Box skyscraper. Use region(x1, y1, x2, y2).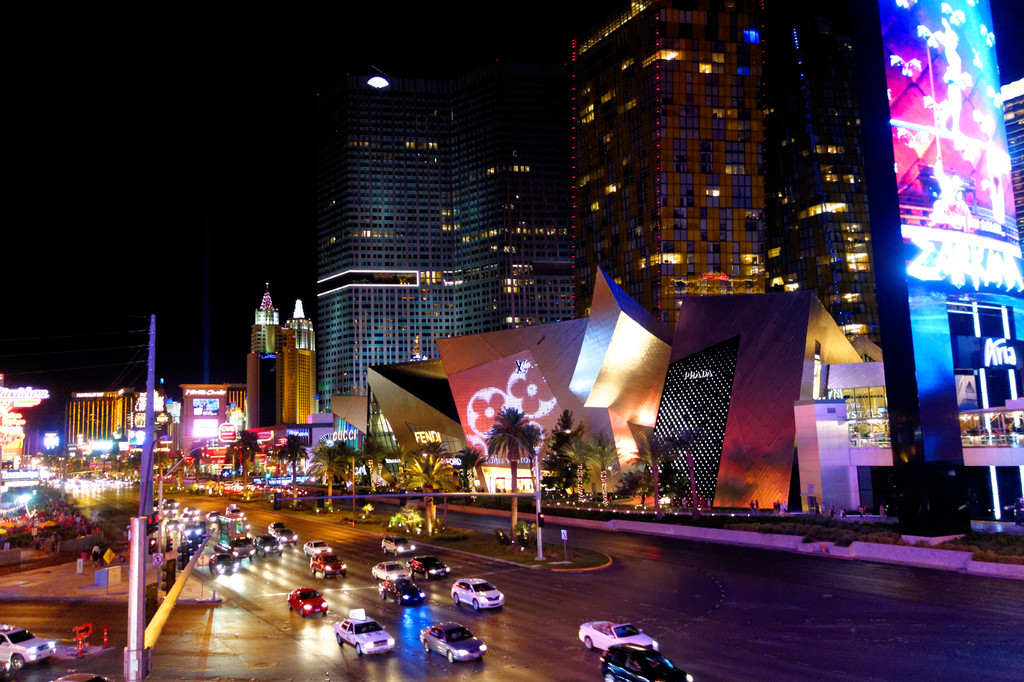
region(576, 0, 780, 302).
